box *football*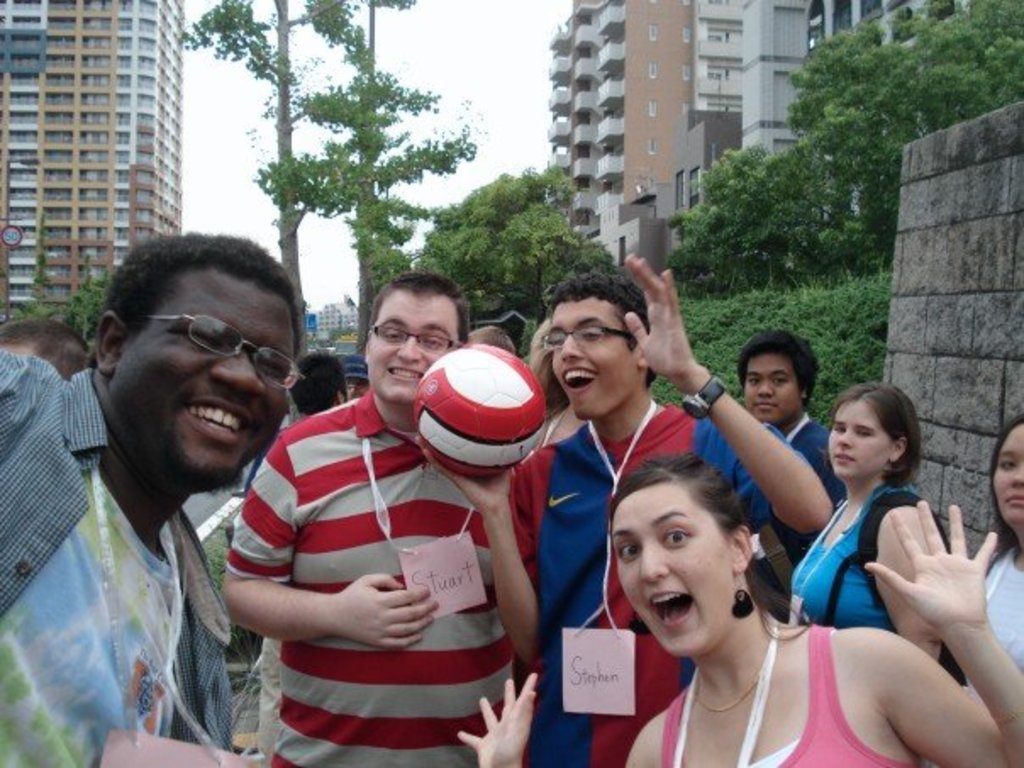
region(410, 339, 554, 475)
